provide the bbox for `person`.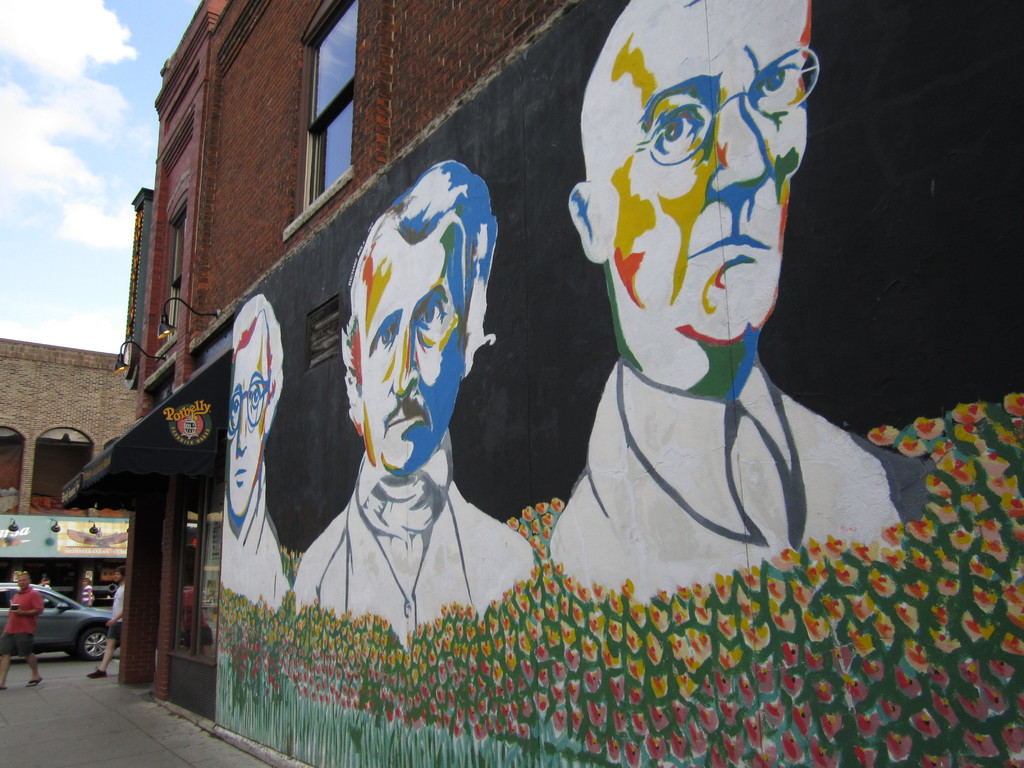
left=218, top=290, right=300, bottom=613.
